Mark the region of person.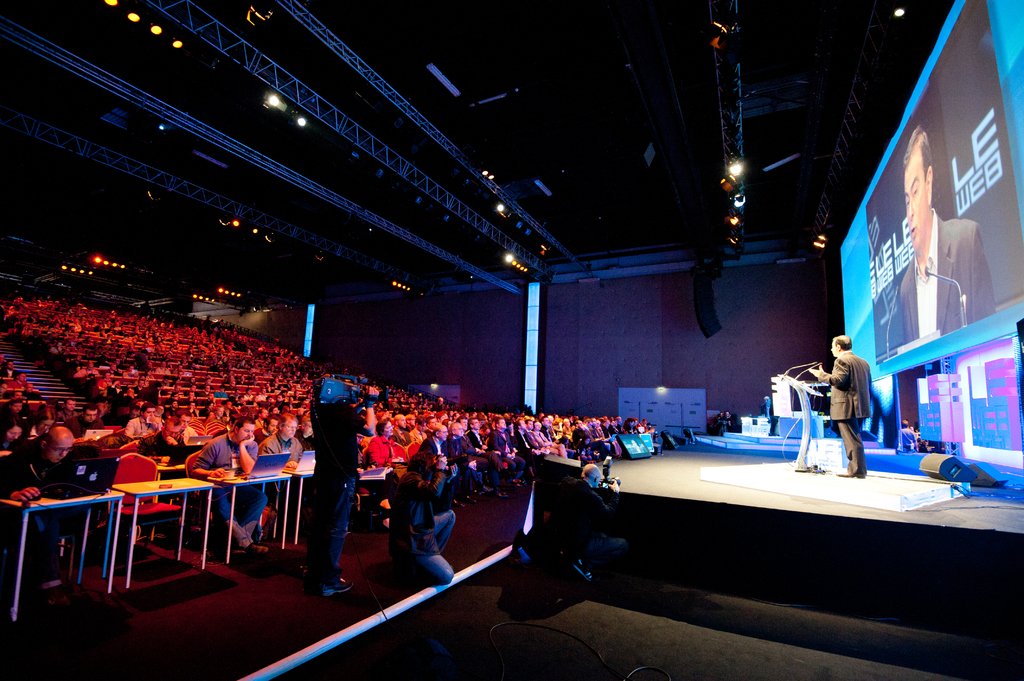
Region: x1=723, y1=410, x2=737, y2=429.
